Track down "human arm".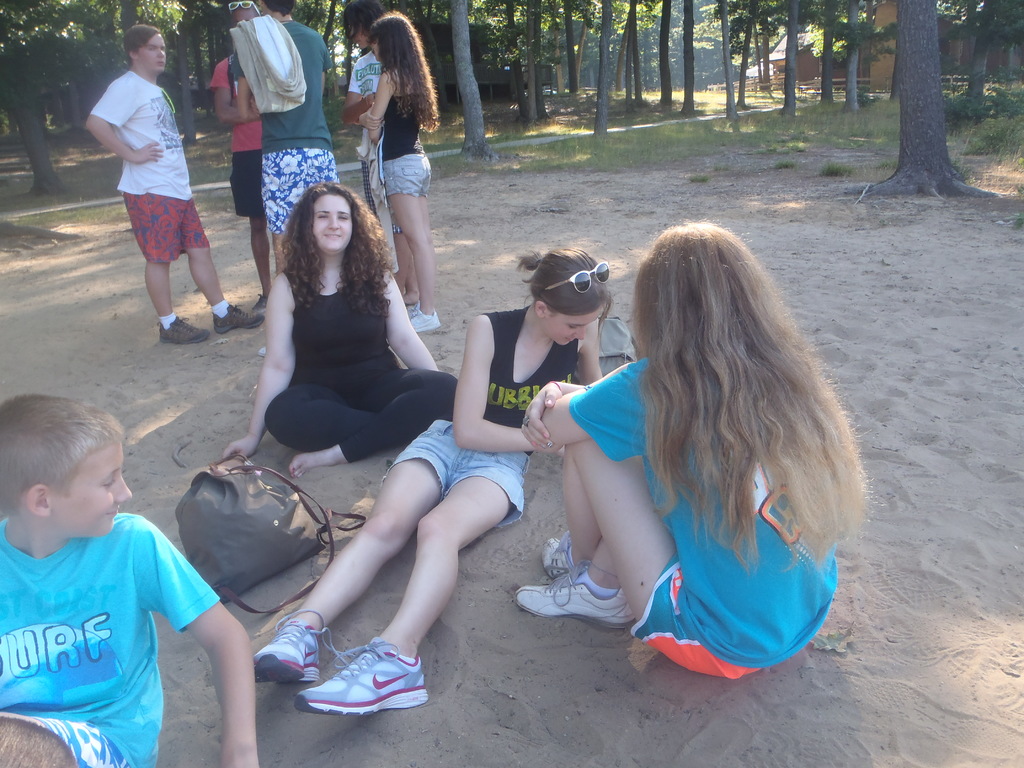
Tracked to {"x1": 520, "y1": 374, "x2": 587, "y2": 456}.
